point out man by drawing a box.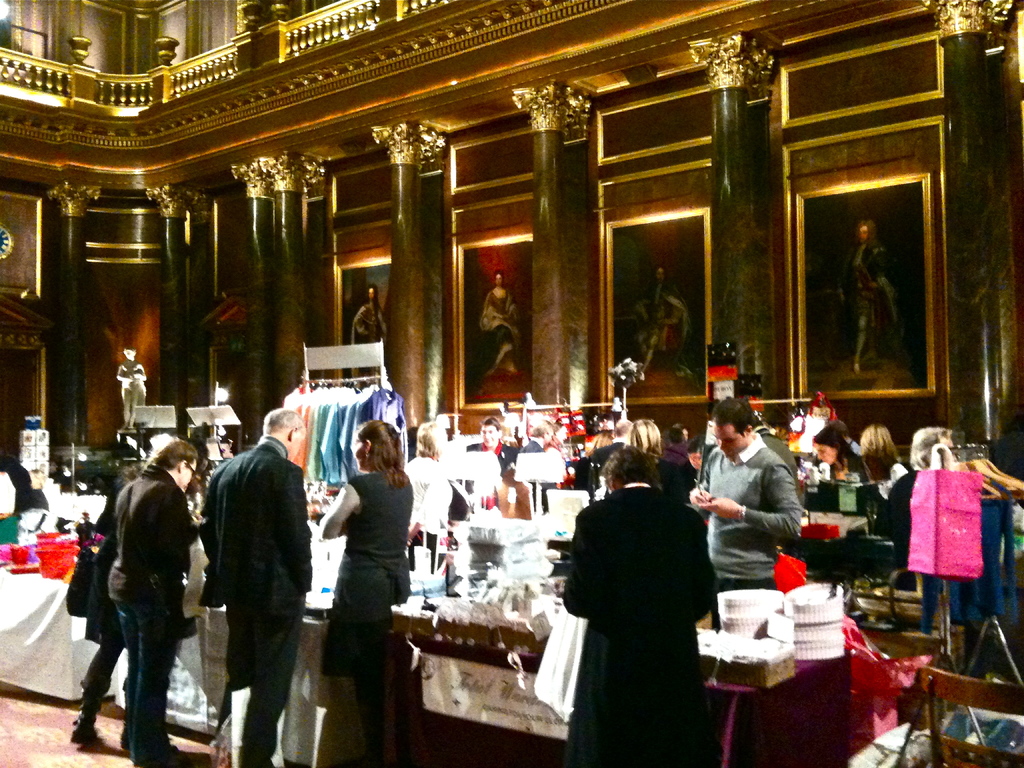
bbox=[102, 440, 200, 767].
